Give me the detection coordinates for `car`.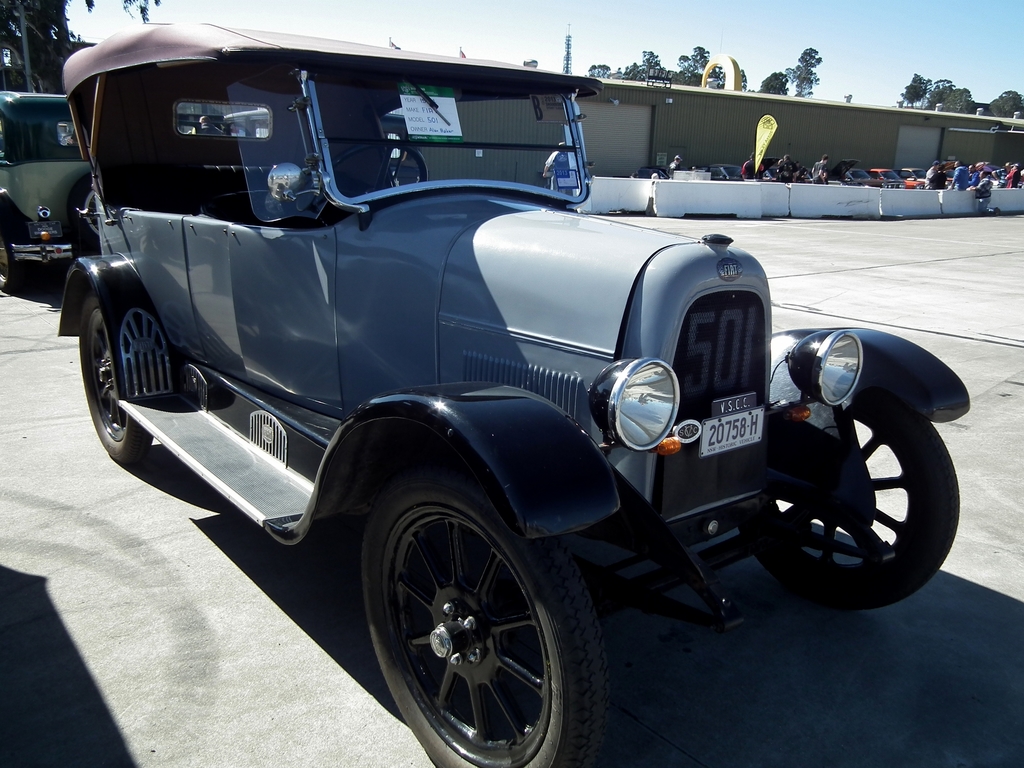
(x1=0, y1=92, x2=106, y2=290).
